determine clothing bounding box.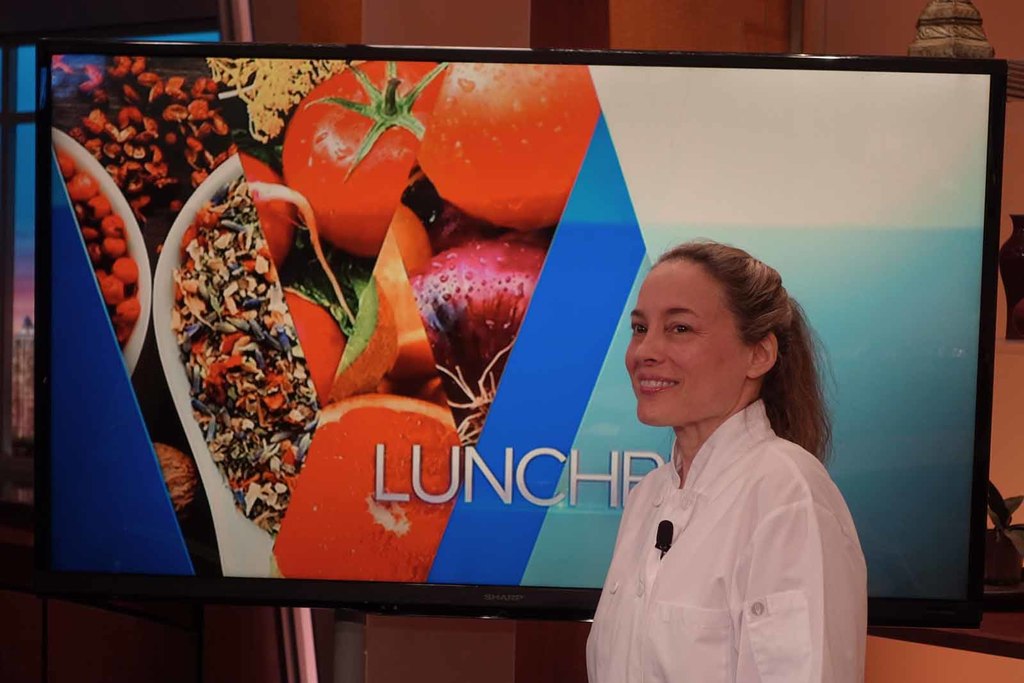
Determined: locate(575, 362, 871, 675).
